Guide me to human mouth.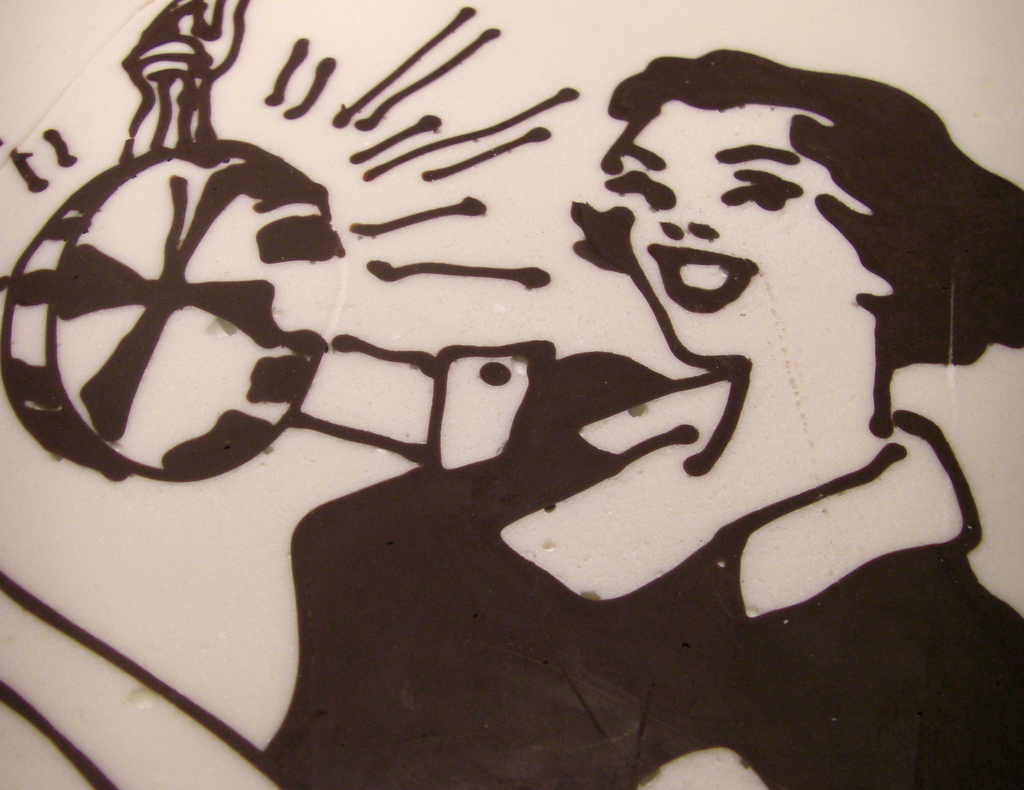
Guidance: [left=655, top=248, right=754, bottom=307].
